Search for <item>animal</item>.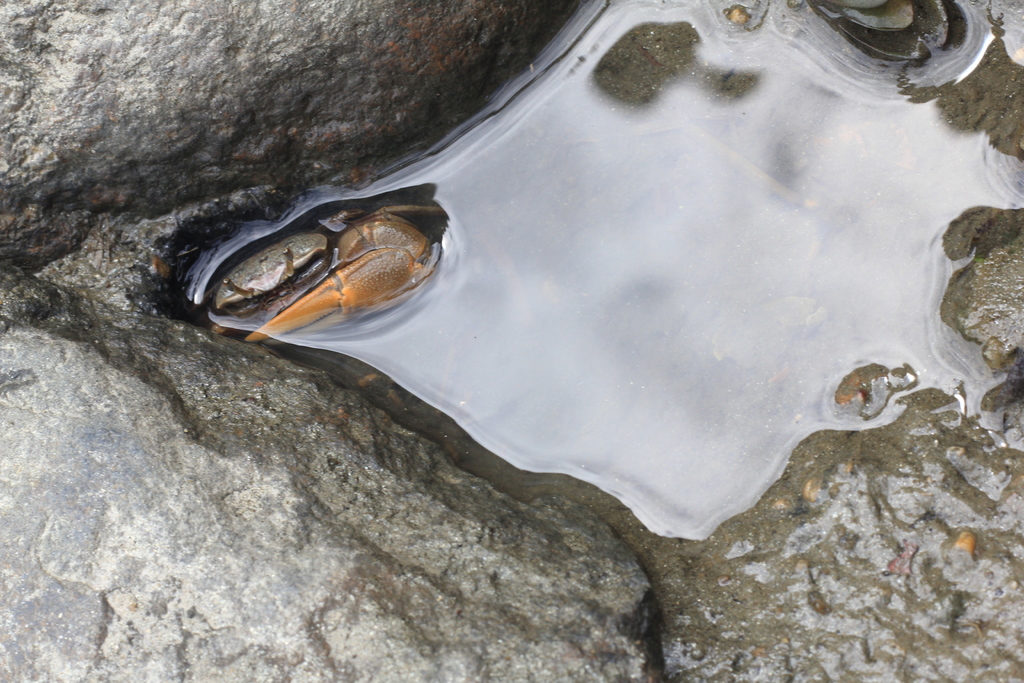
Found at crop(207, 201, 447, 343).
